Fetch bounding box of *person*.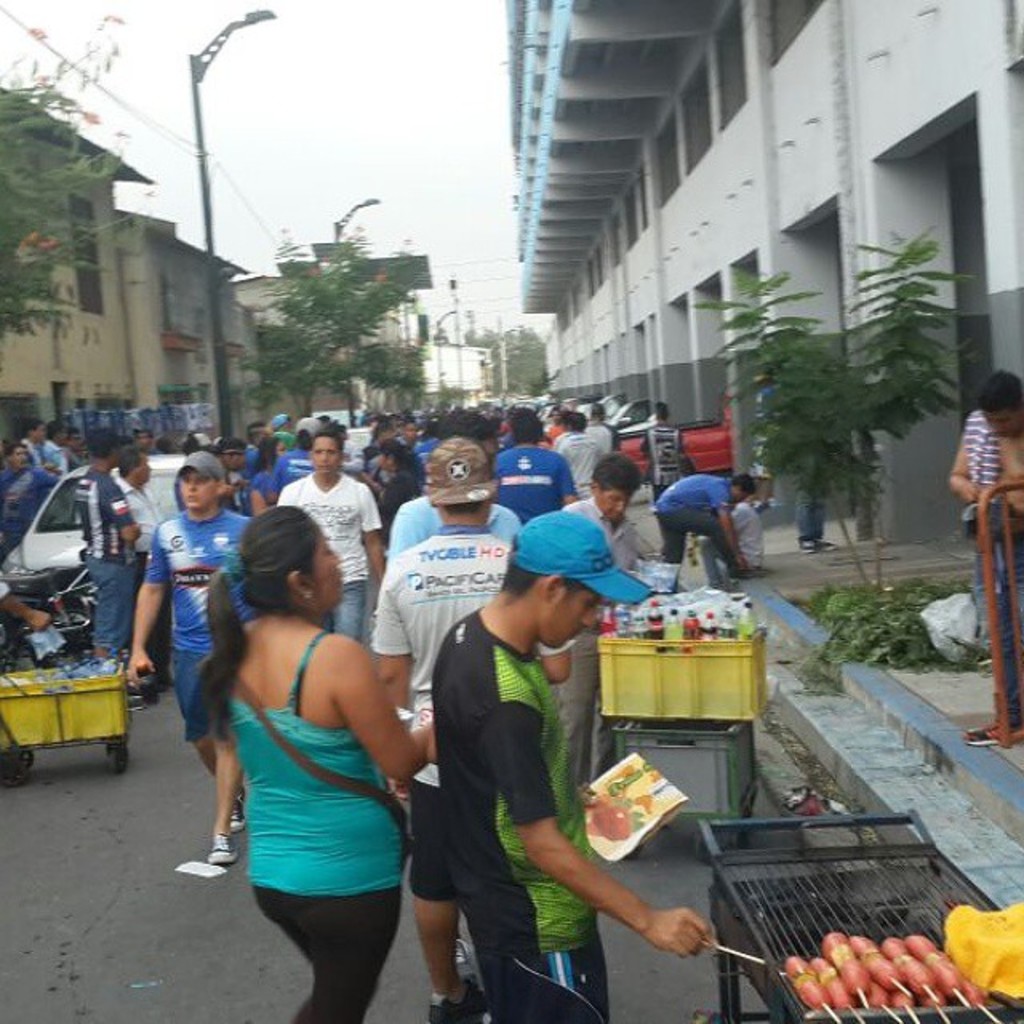
Bbox: (38, 418, 74, 475).
